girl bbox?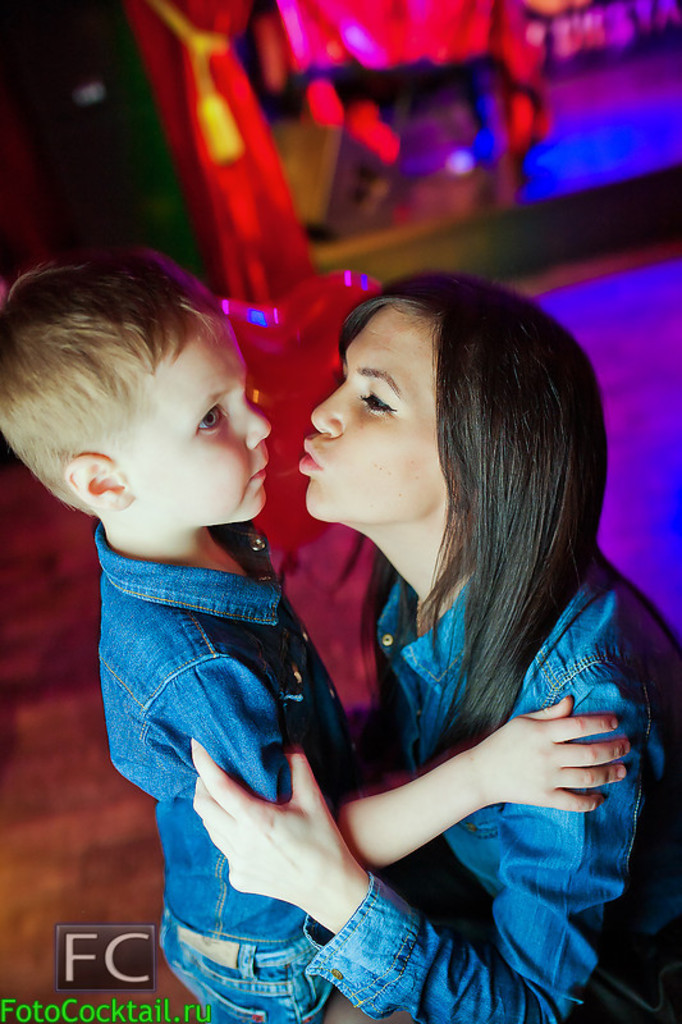
[x1=193, y1=271, x2=681, y2=1023]
